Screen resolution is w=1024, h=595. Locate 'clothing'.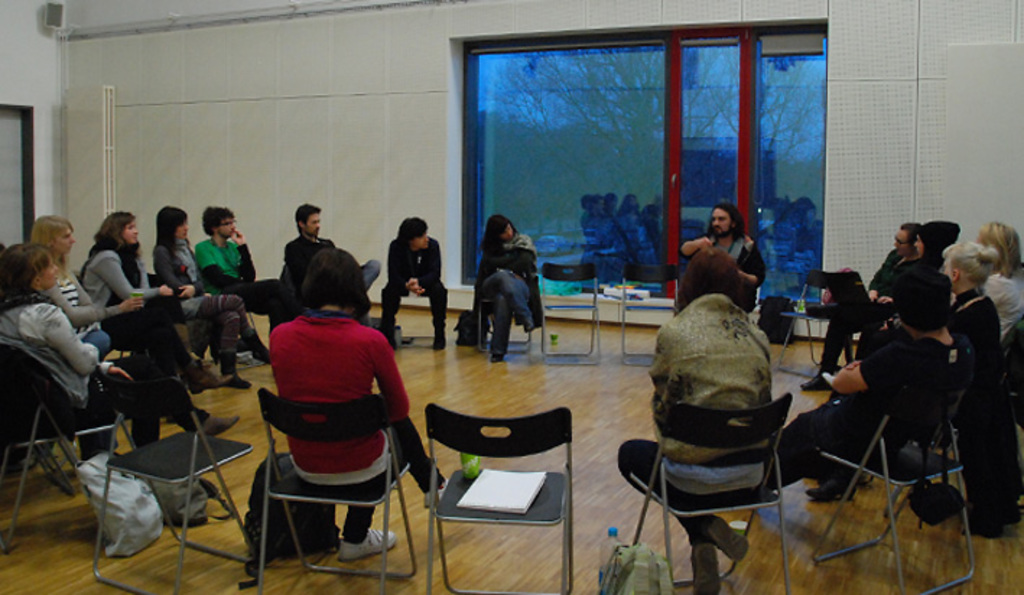
rect(189, 225, 279, 315).
